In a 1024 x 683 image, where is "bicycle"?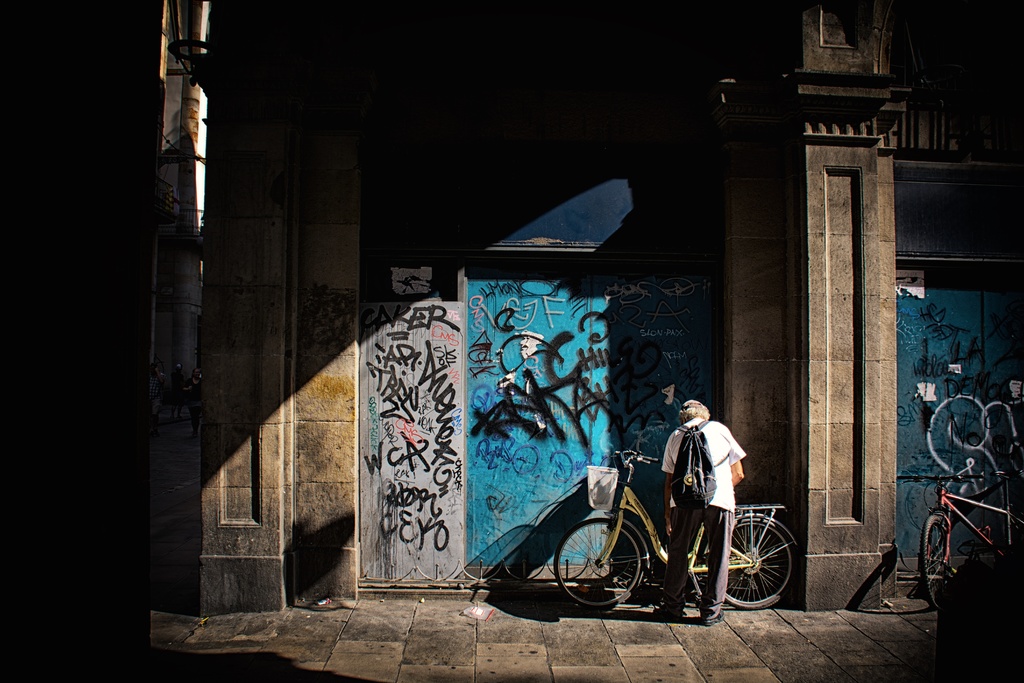
(left=893, top=463, right=1023, bottom=611).
